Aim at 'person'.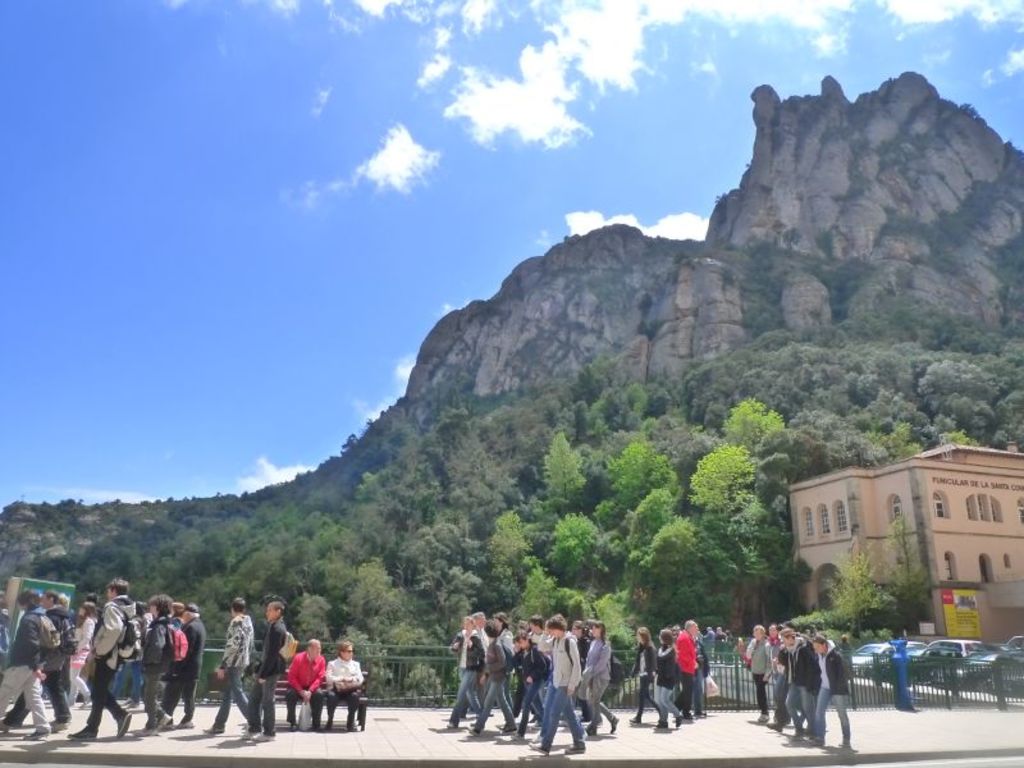
Aimed at 282 637 329 730.
